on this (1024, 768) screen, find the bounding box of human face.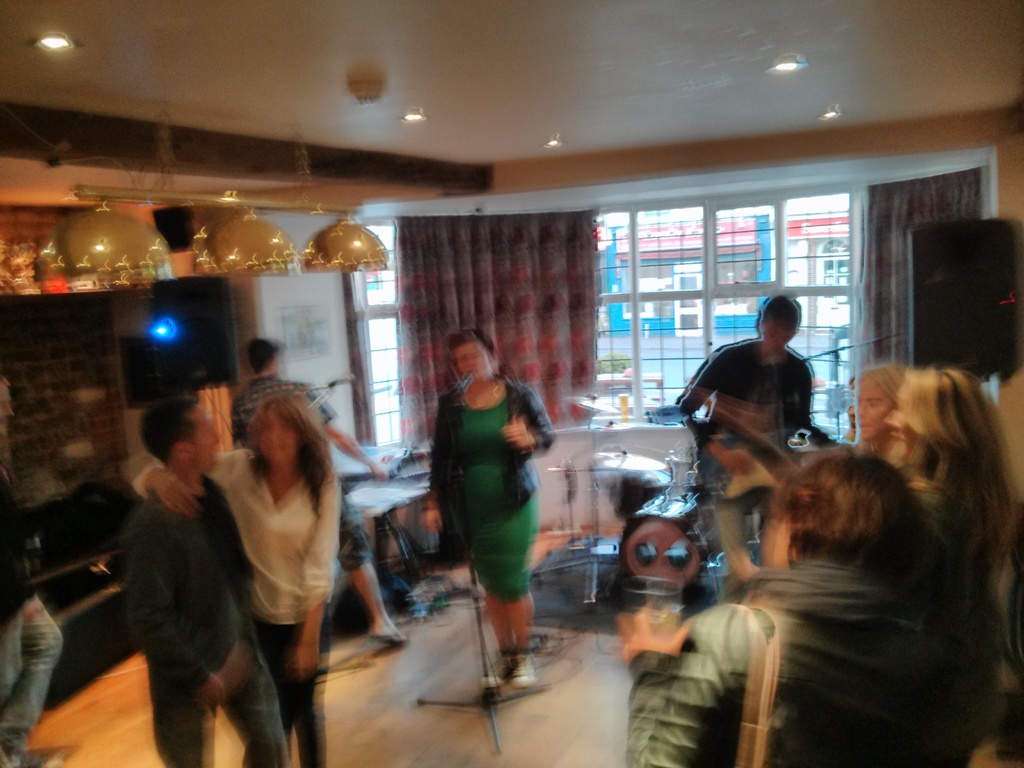
Bounding box: <region>458, 339, 489, 384</region>.
